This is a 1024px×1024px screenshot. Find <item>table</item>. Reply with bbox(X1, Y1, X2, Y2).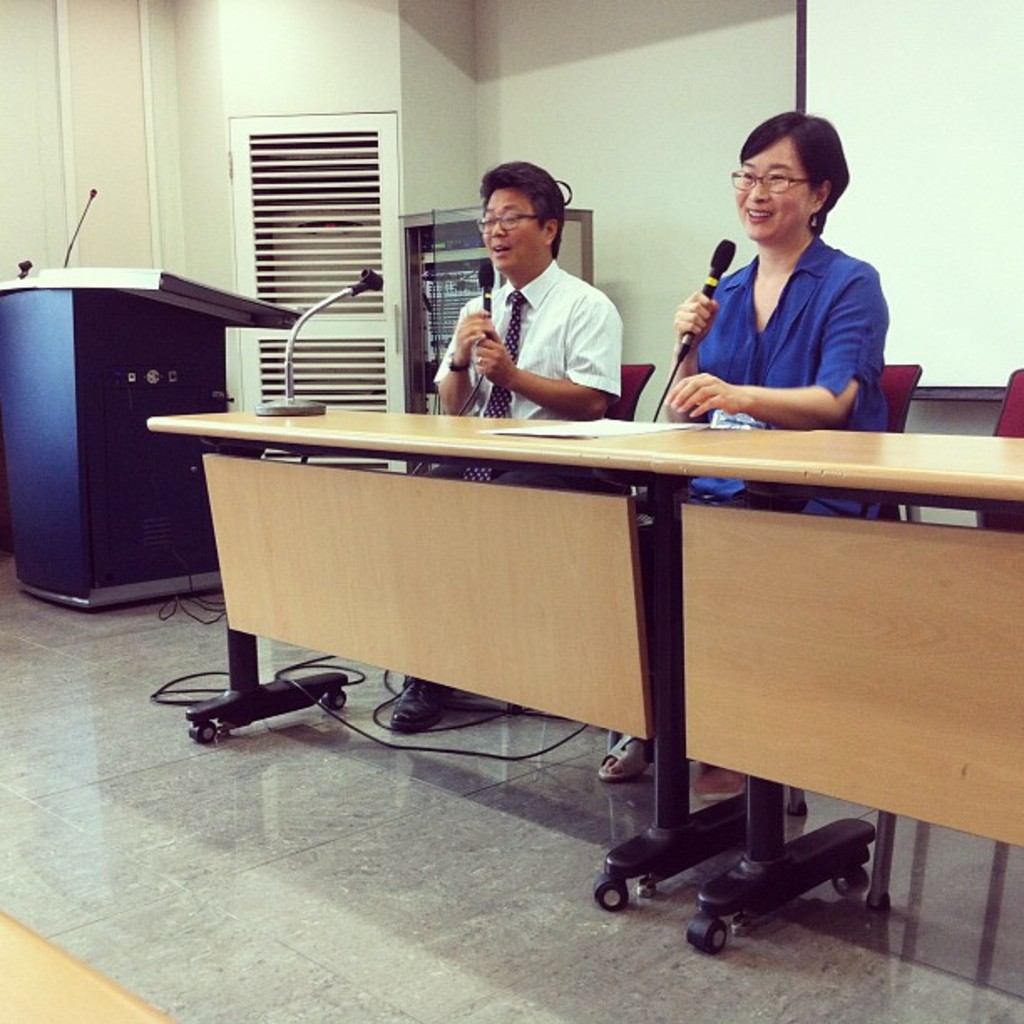
bbox(147, 392, 1022, 952).
